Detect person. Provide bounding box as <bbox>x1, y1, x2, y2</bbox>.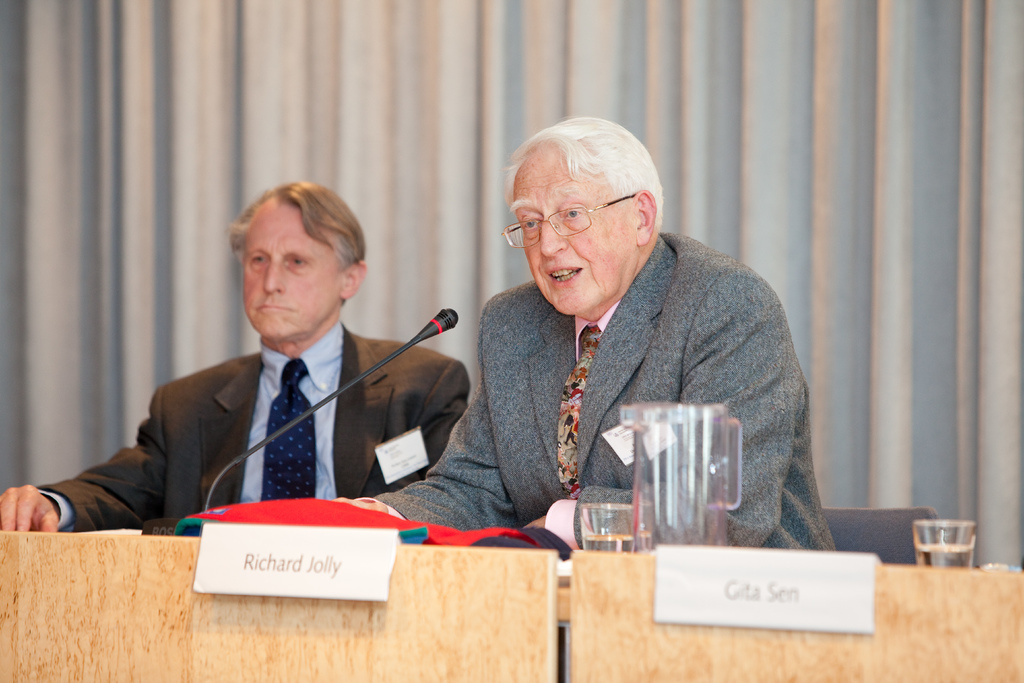
<bbox>124, 193, 452, 539</bbox>.
